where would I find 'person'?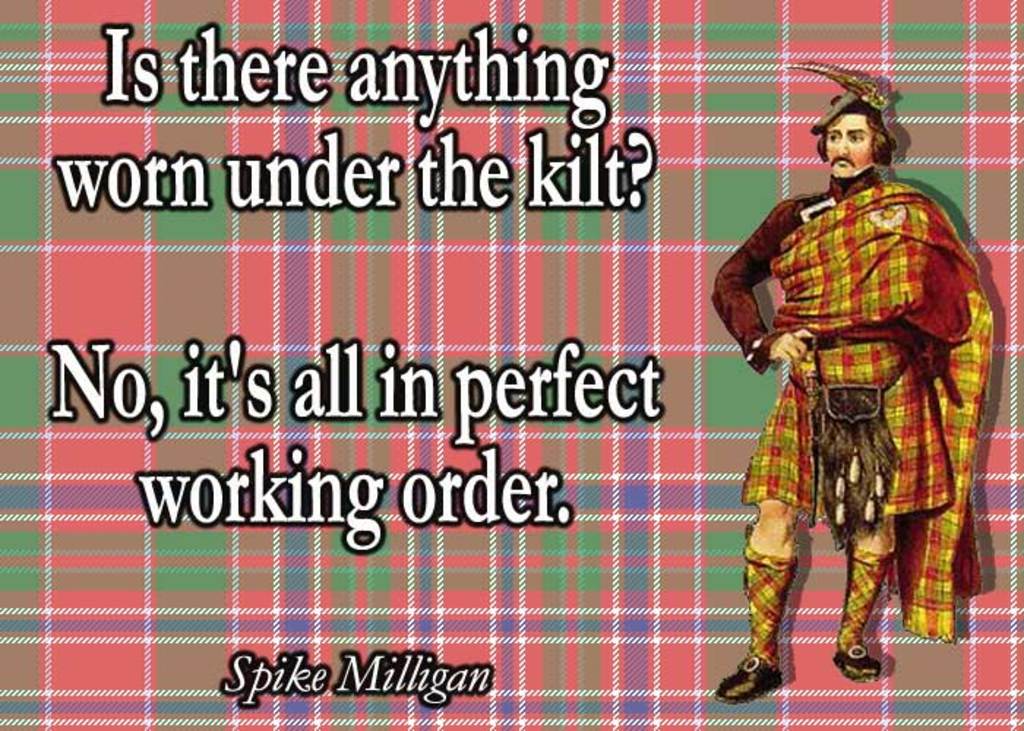
At pyautogui.locateOnScreen(708, 69, 993, 706).
